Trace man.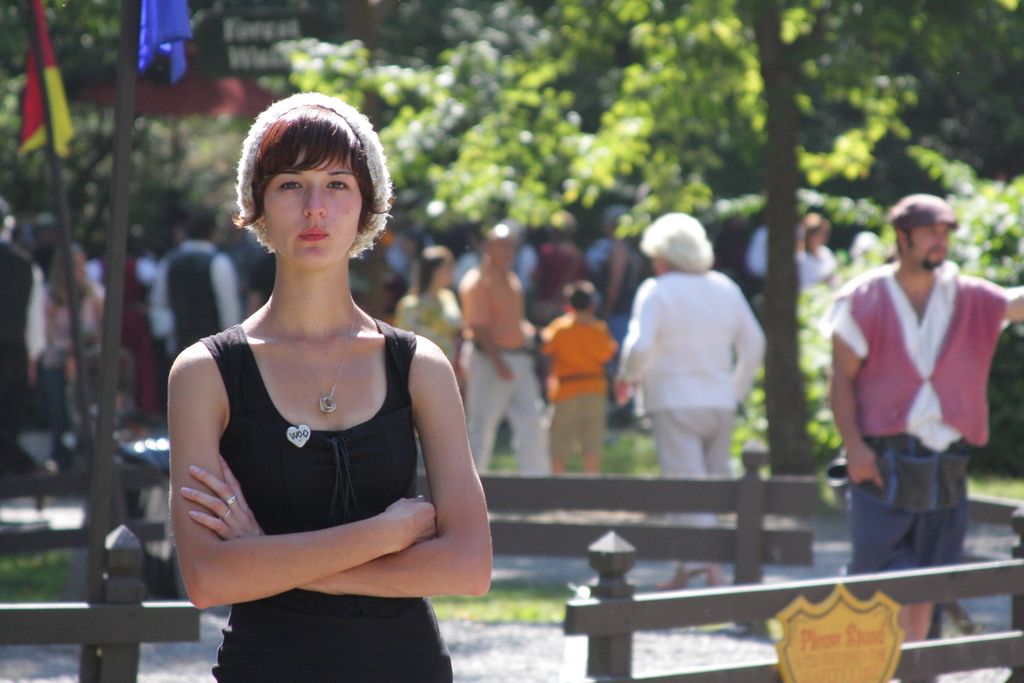
Traced to (454, 222, 544, 473).
